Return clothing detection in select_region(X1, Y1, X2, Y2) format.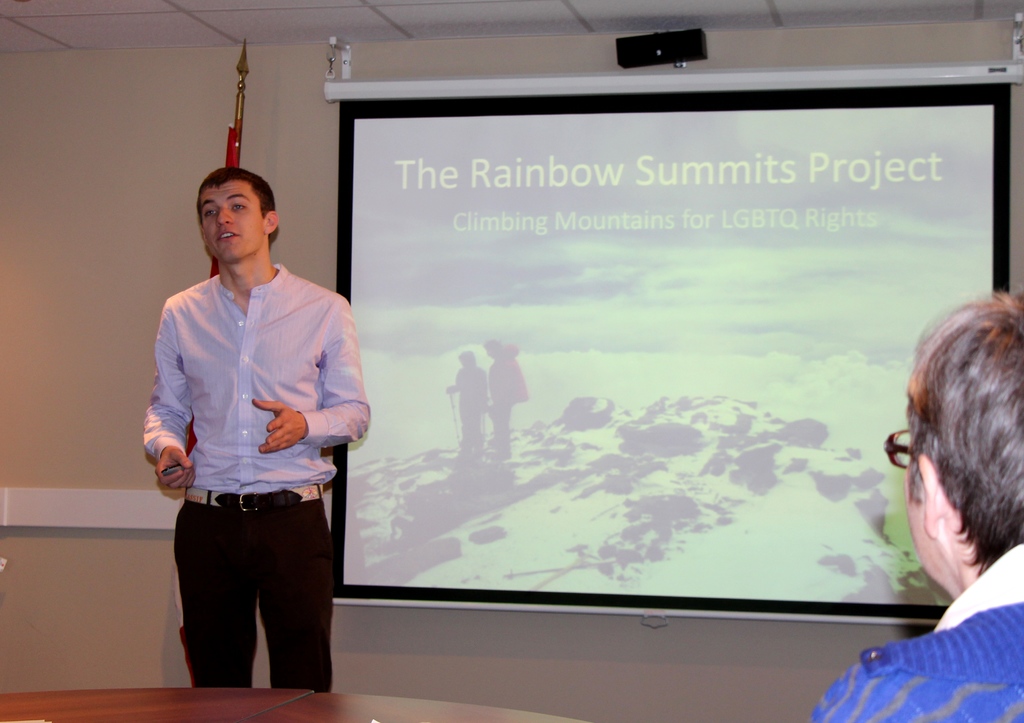
select_region(810, 542, 1023, 722).
